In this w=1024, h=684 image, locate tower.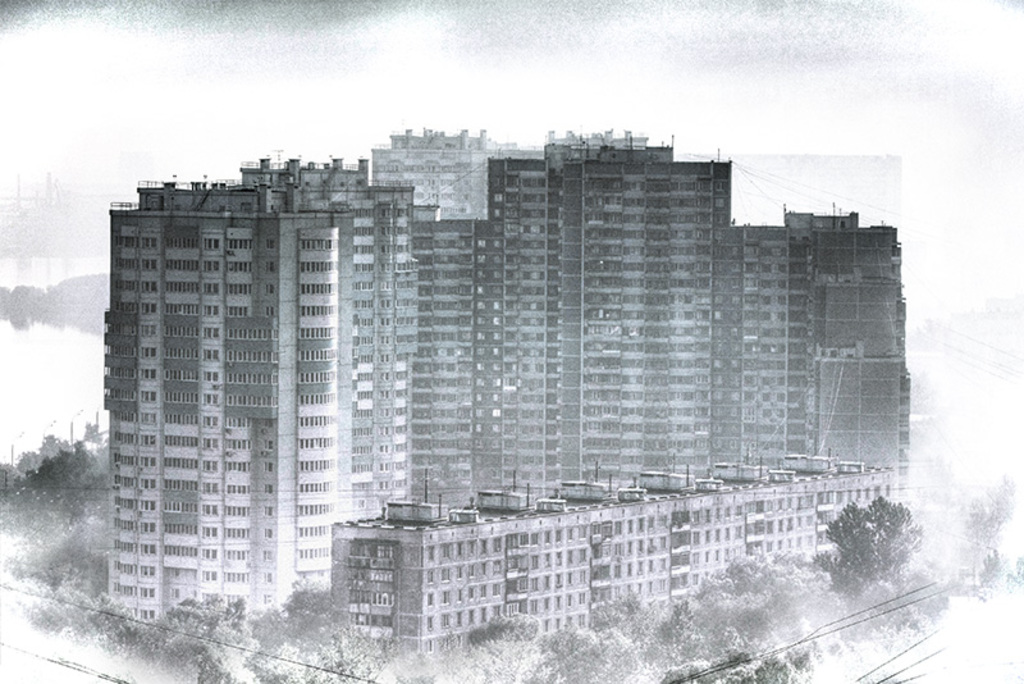
Bounding box: box(105, 177, 339, 629).
